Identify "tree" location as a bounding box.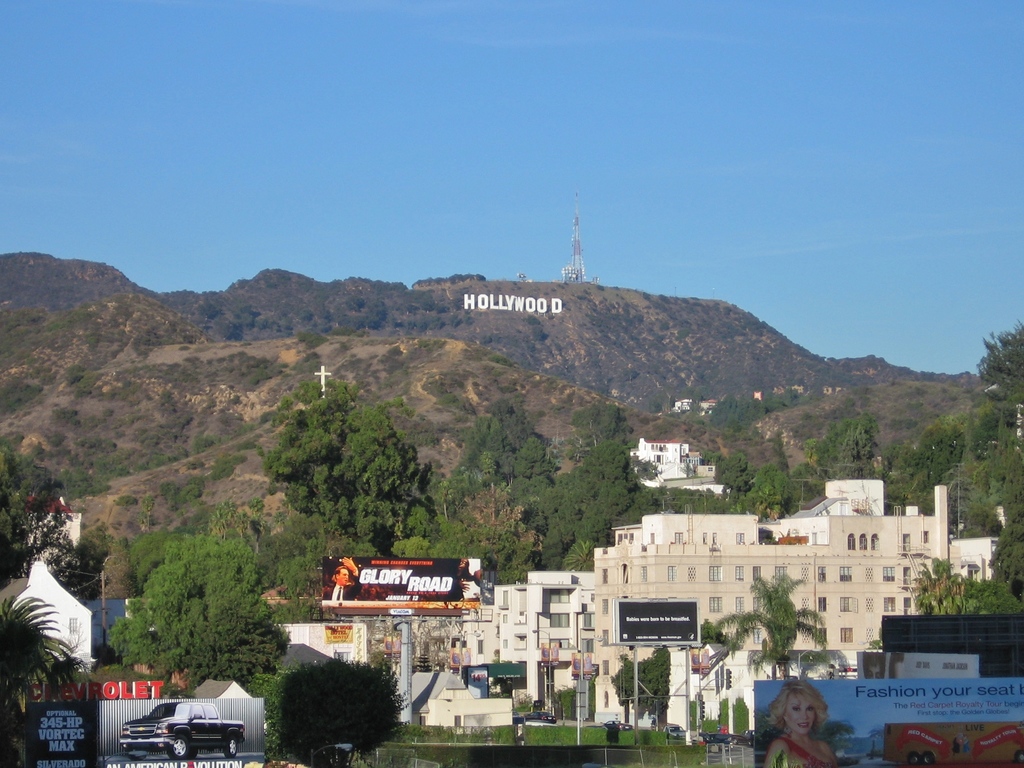
936, 546, 1023, 623.
